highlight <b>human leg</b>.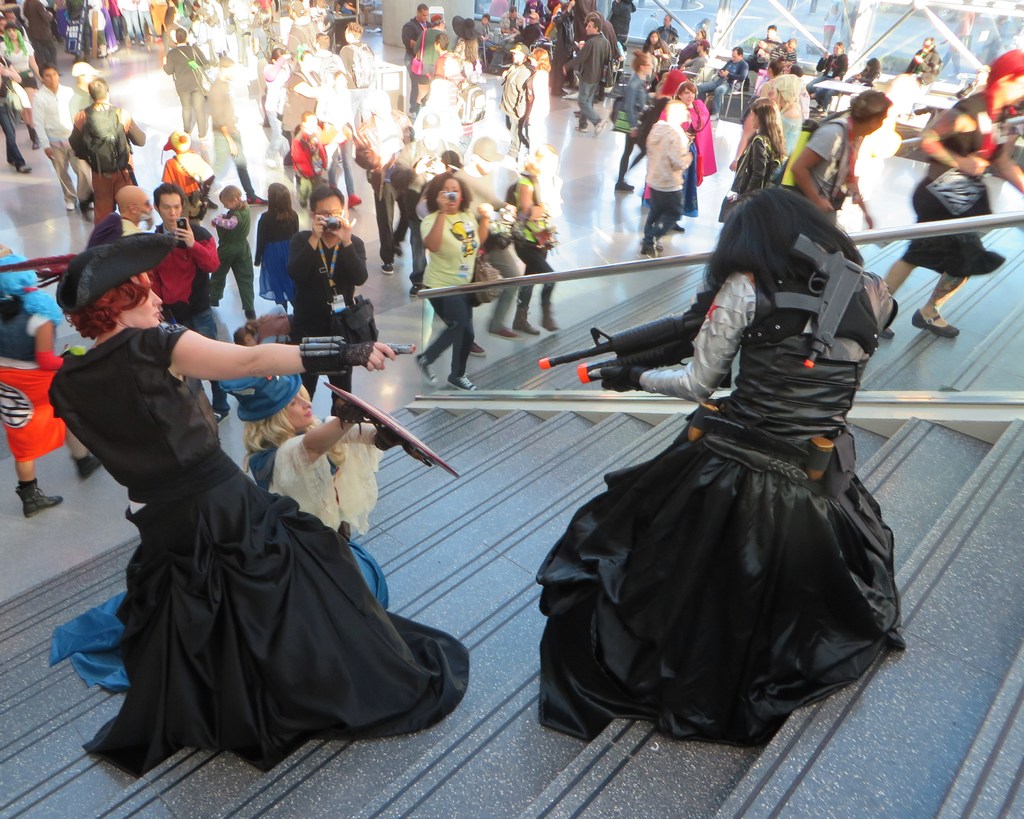
Highlighted region: region(94, 170, 111, 216).
